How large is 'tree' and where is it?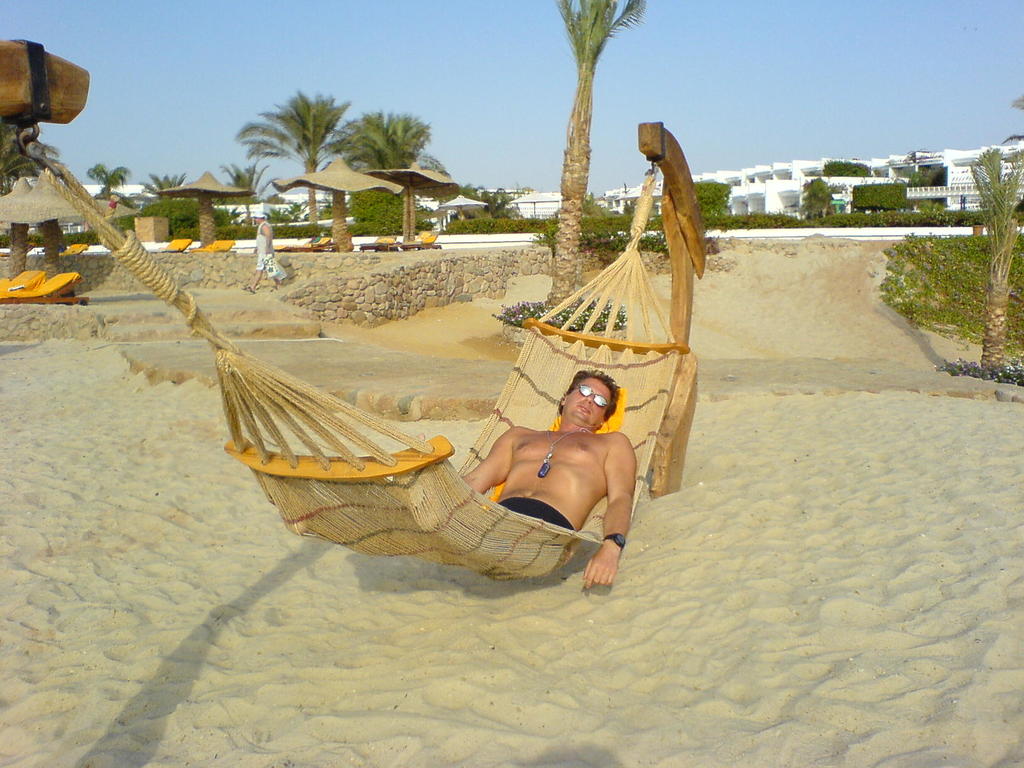
Bounding box: (left=525, top=0, right=645, bottom=346).
